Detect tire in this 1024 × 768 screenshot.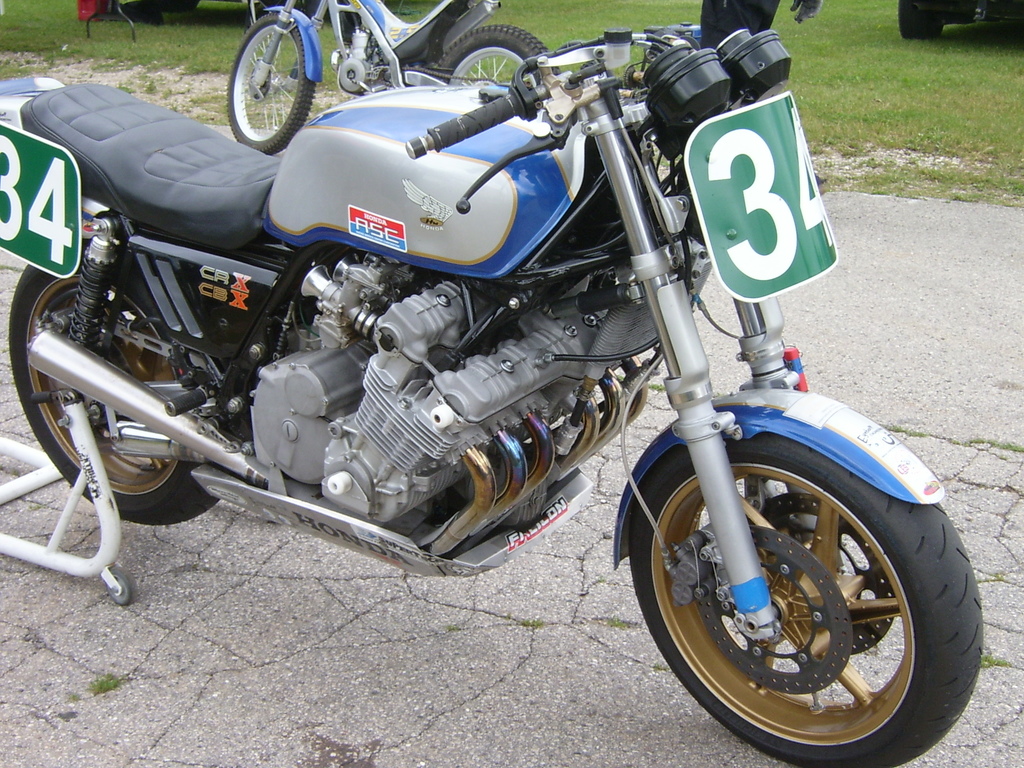
Detection: locate(630, 393, 979, 767).
